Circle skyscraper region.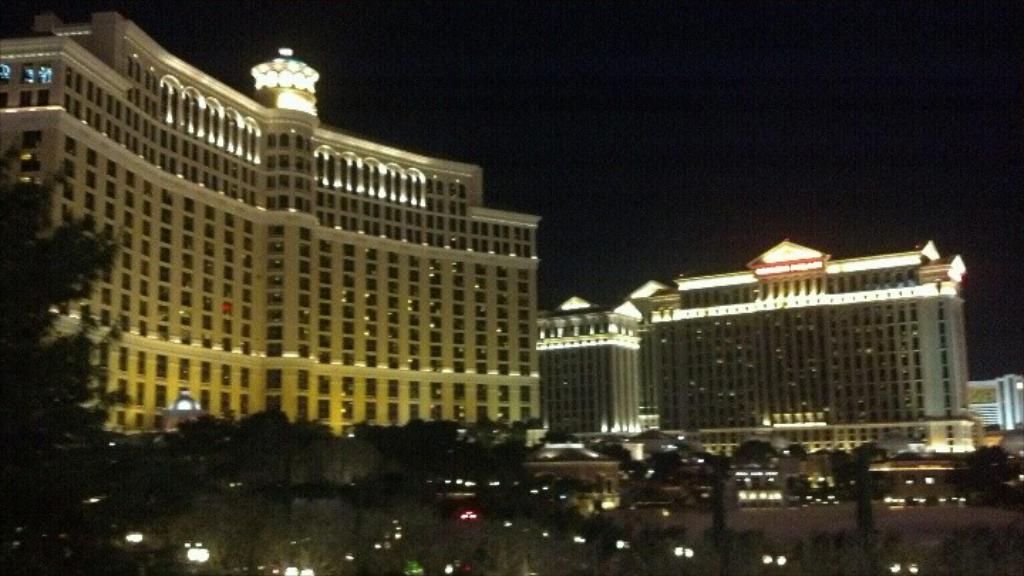
Region: 530/279/671/432.
